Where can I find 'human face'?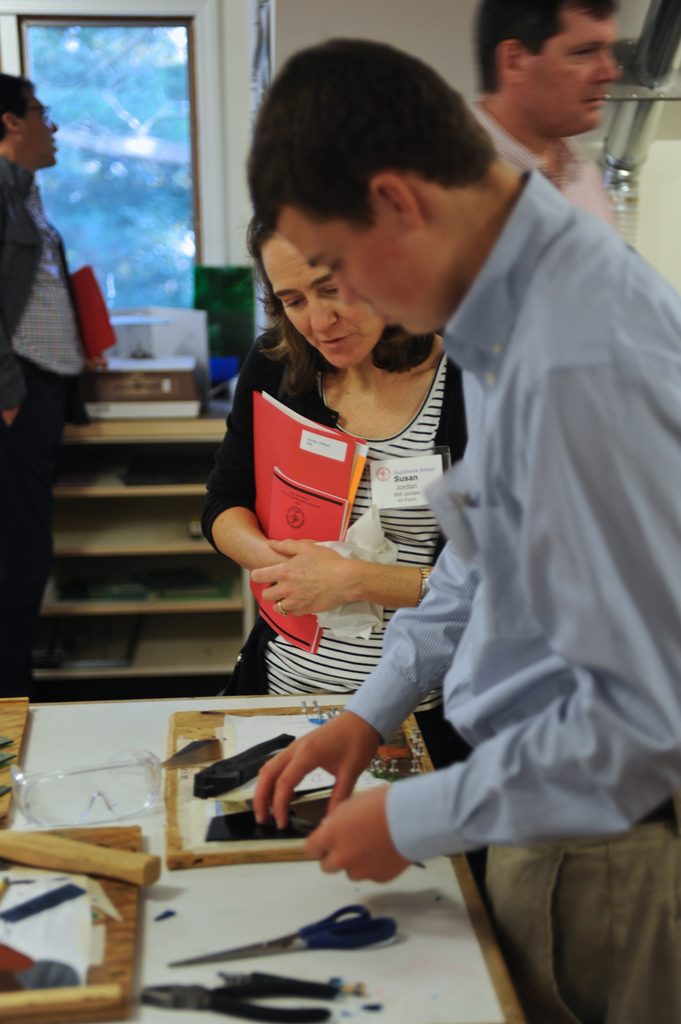
You can find it at (x1=270, y1=207, x2=421, y2=342).
